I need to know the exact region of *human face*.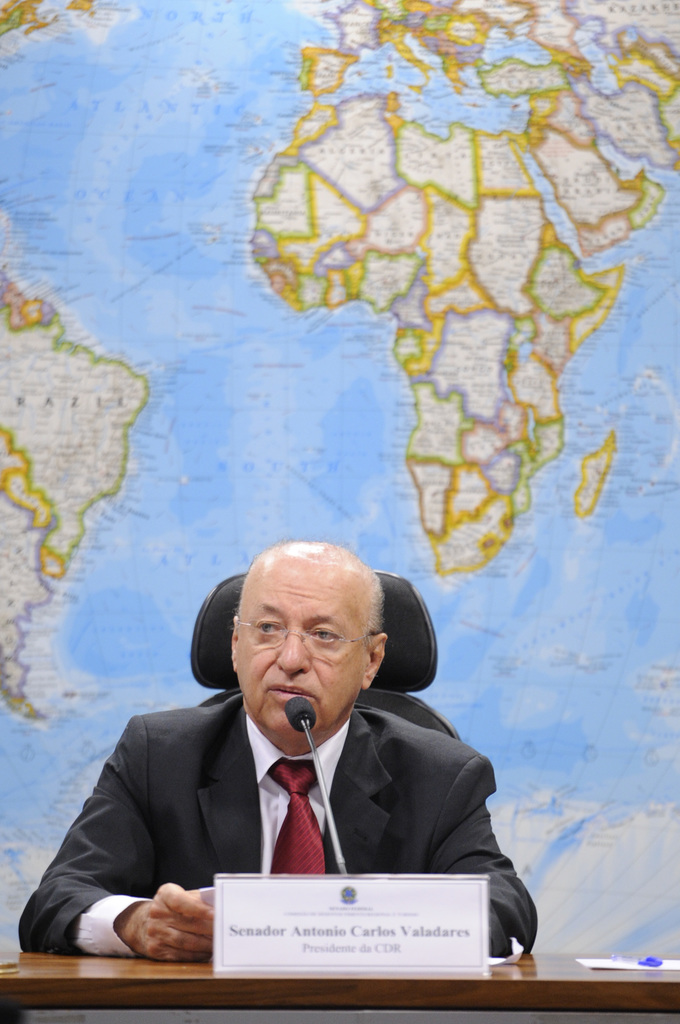
Region: [left=234, top=570, right=365, bottom=739].
